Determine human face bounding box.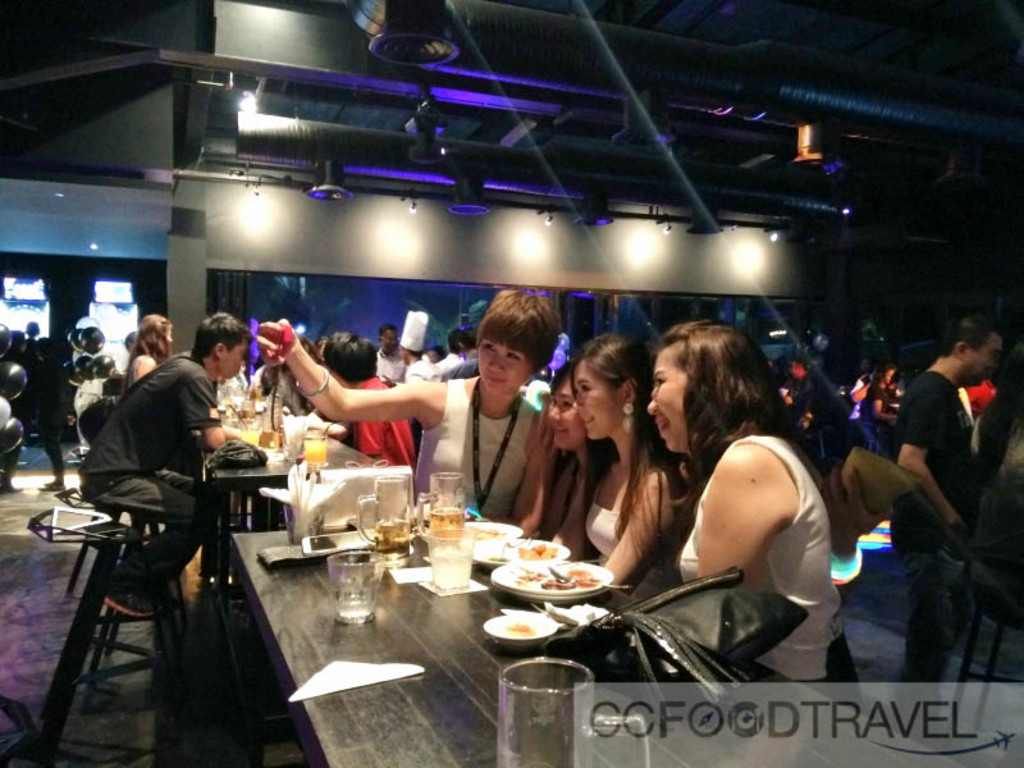
Determined: 225 339 251 375.
